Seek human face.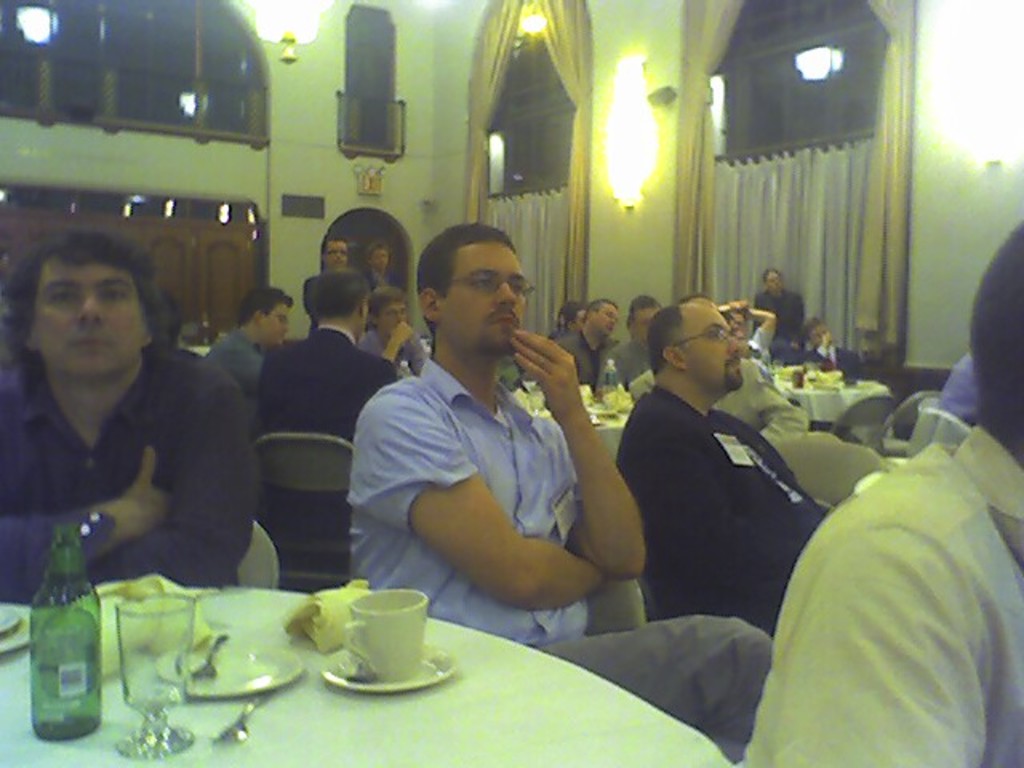
locate(323, 240, 347, 266).
